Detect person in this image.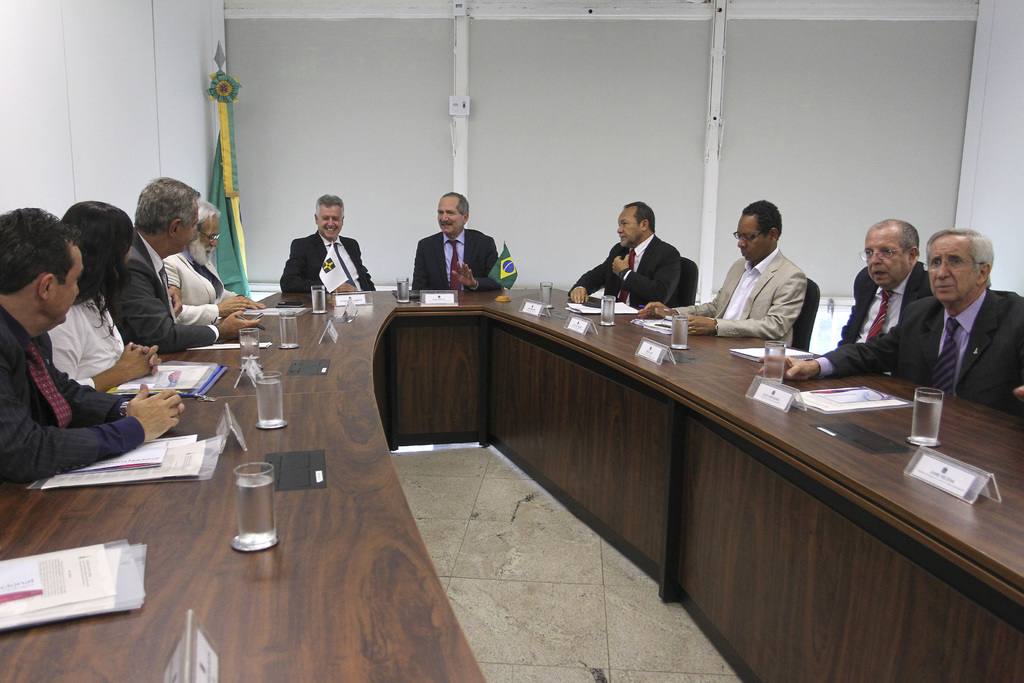
Detection: BBox(415, 194, 499, 289).
